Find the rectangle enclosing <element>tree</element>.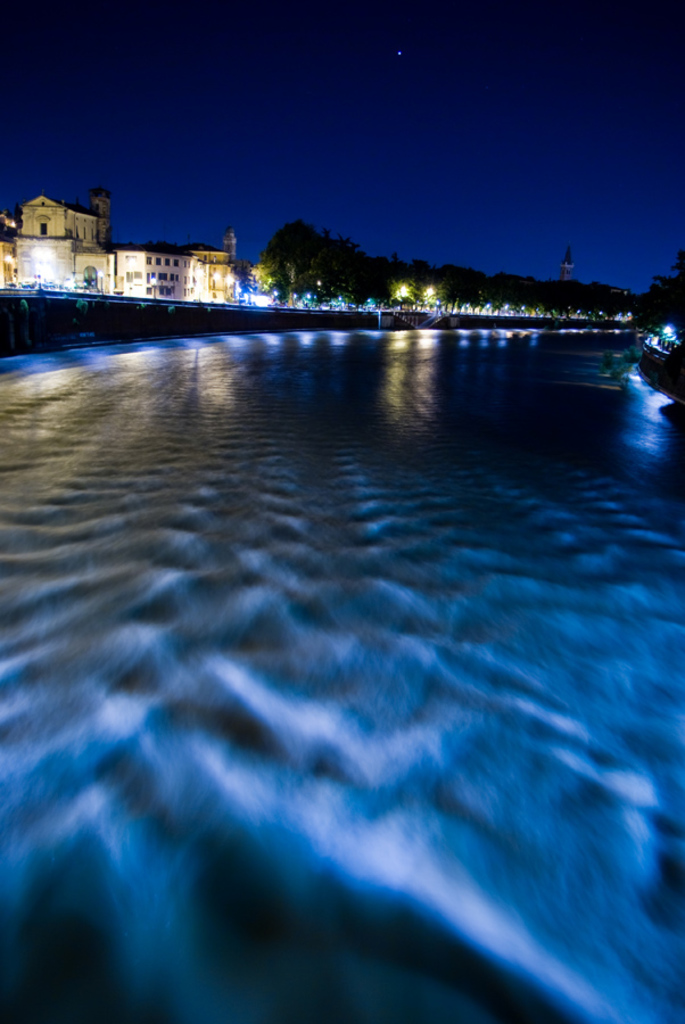
select_region(604, 283, 634, 325).
